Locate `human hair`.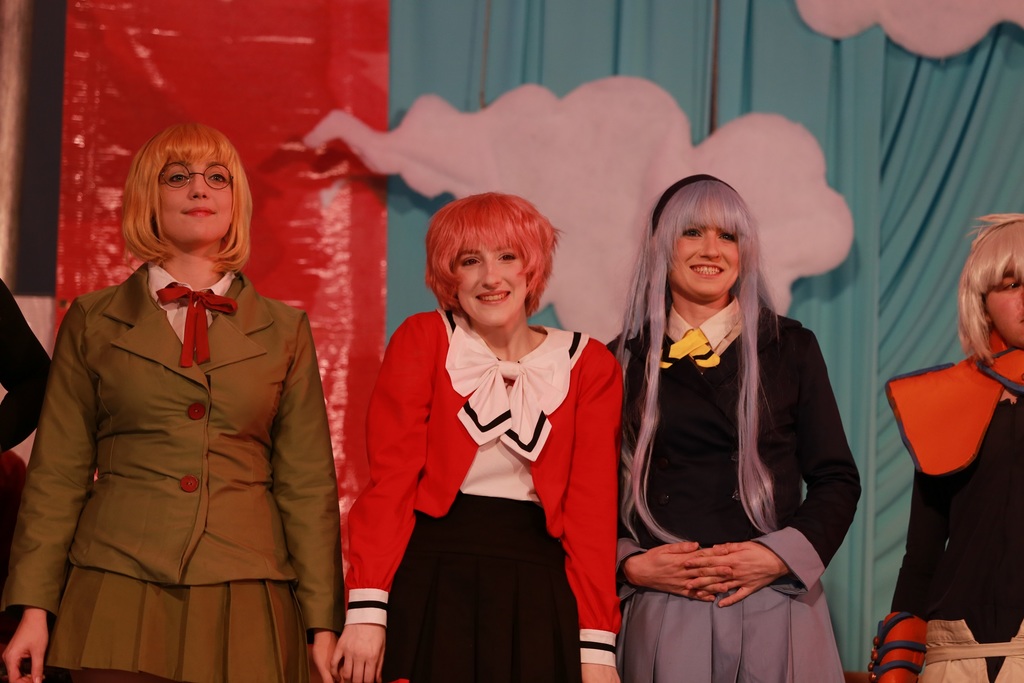
Bounding box: {"x1": 422, "y1": 190, "x2": 564, "y2": 329}.
